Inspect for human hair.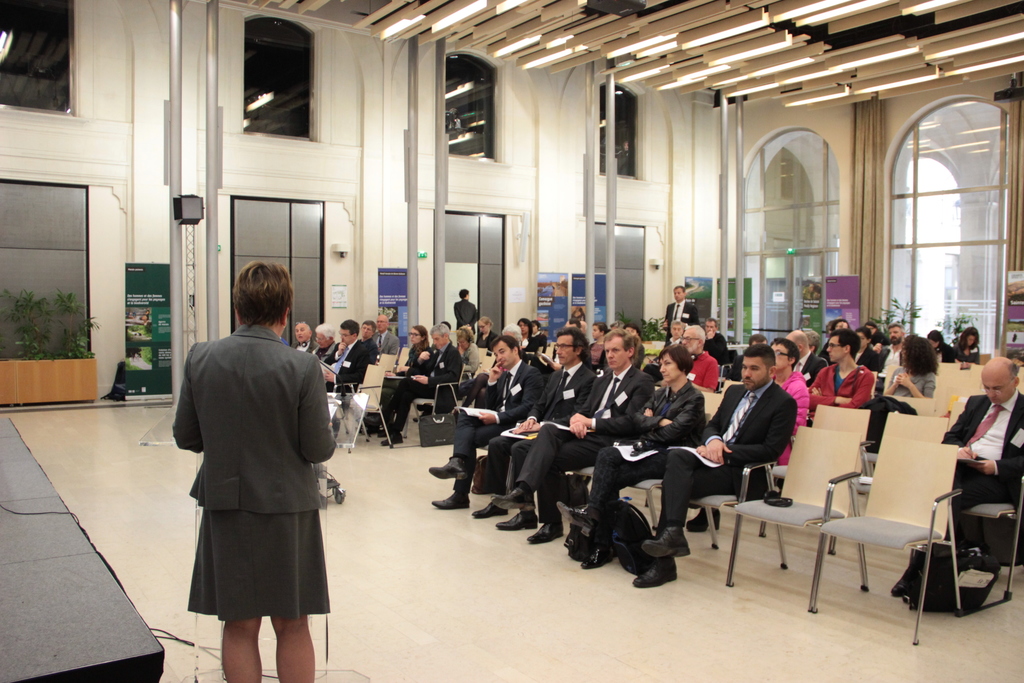
Inspection: bbox=(748, 345, 776, 375).
